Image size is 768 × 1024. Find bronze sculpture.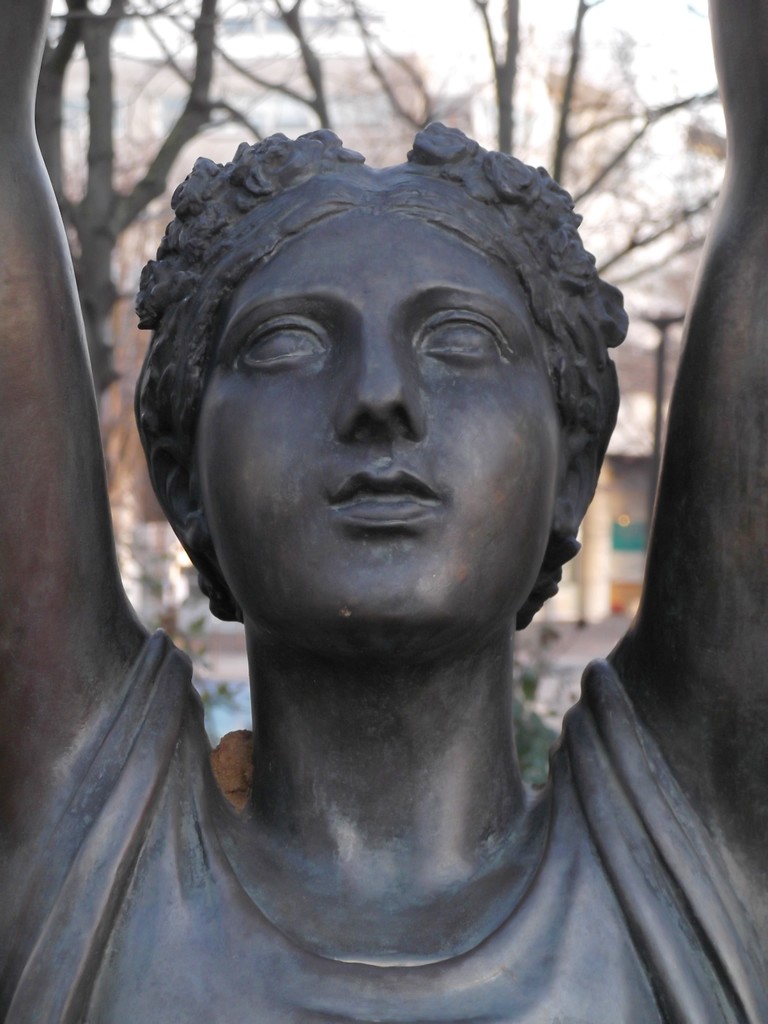
[0,0,767,1023].
